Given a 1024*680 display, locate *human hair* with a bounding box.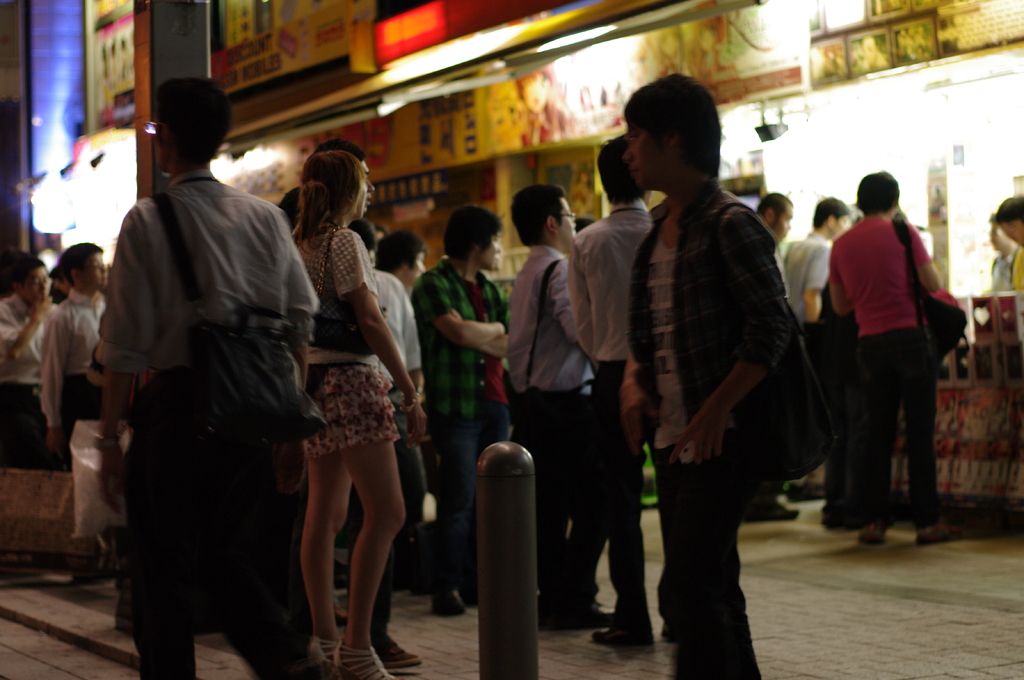
Located: (x1=376, y1=230, x2=423, y2=276).
